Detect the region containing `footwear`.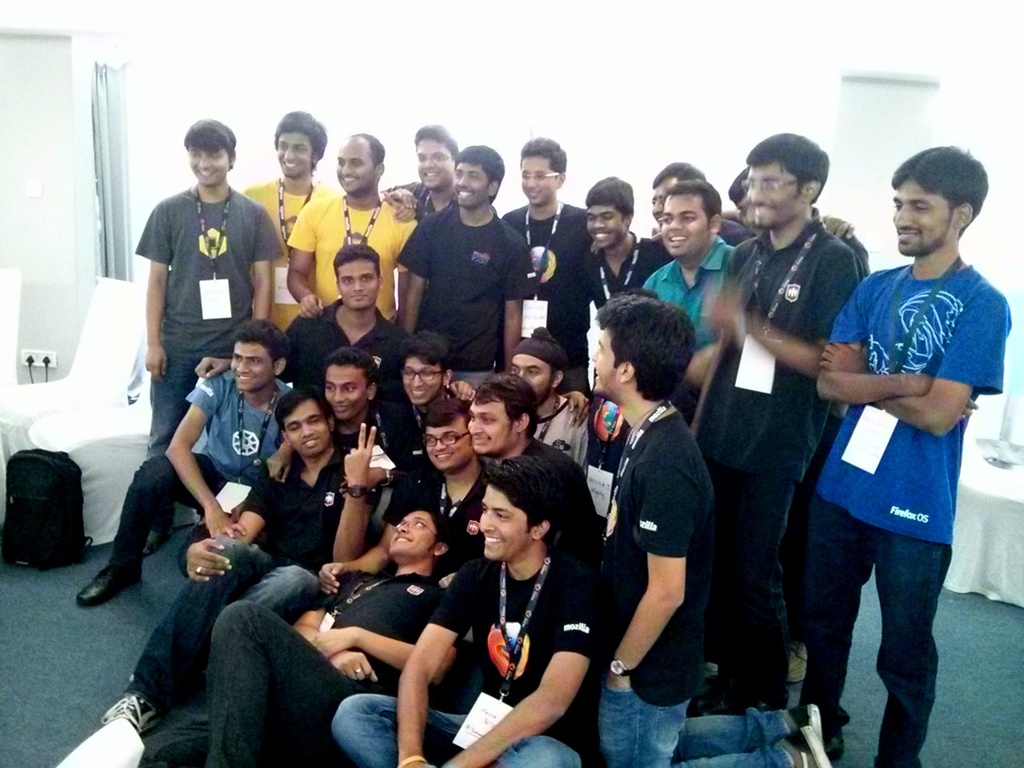
(102,688,162,736).
